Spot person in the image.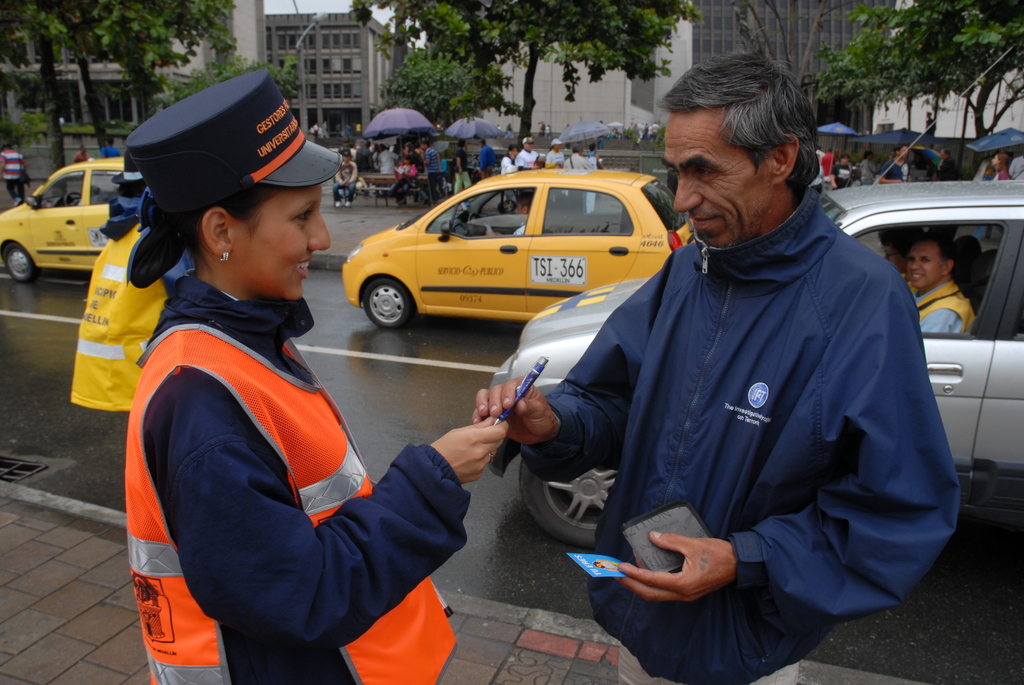
person found at pyautogui.locateOnScreen(587, 146, 605, 173).
